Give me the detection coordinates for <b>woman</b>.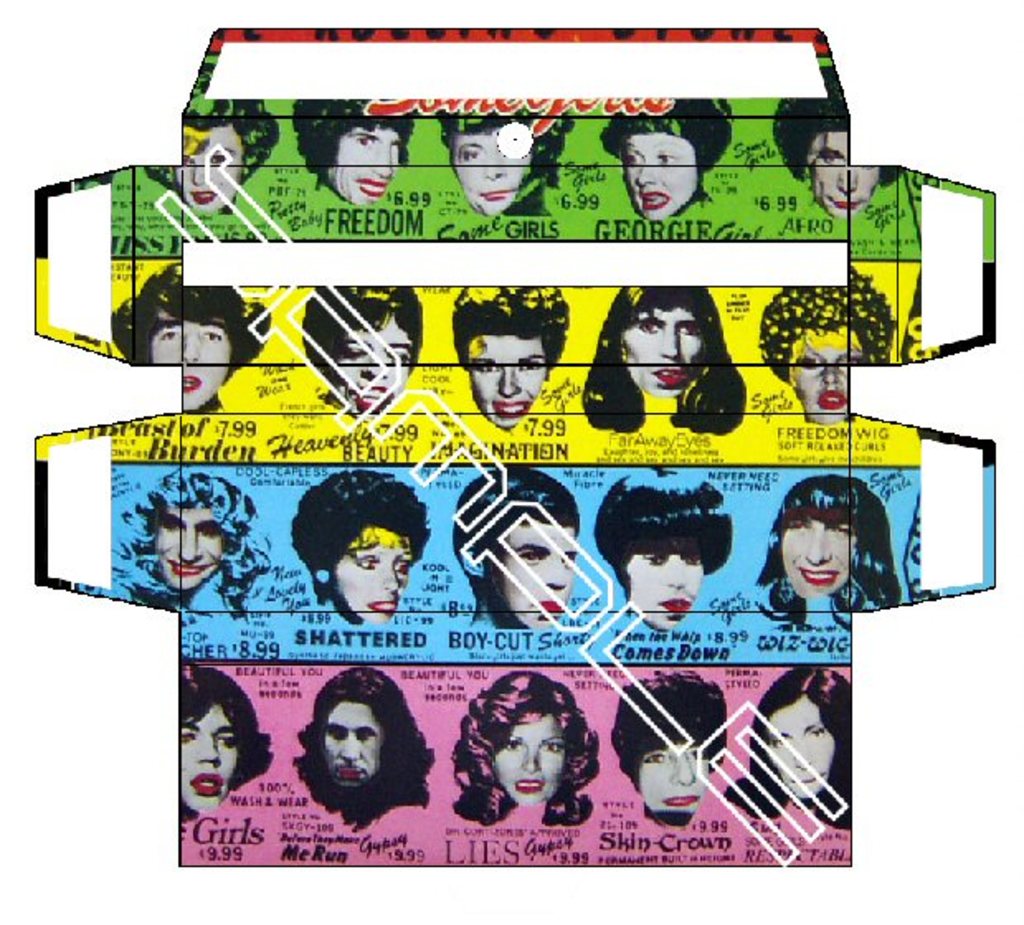
BBox(604, 91, 730, 226).
